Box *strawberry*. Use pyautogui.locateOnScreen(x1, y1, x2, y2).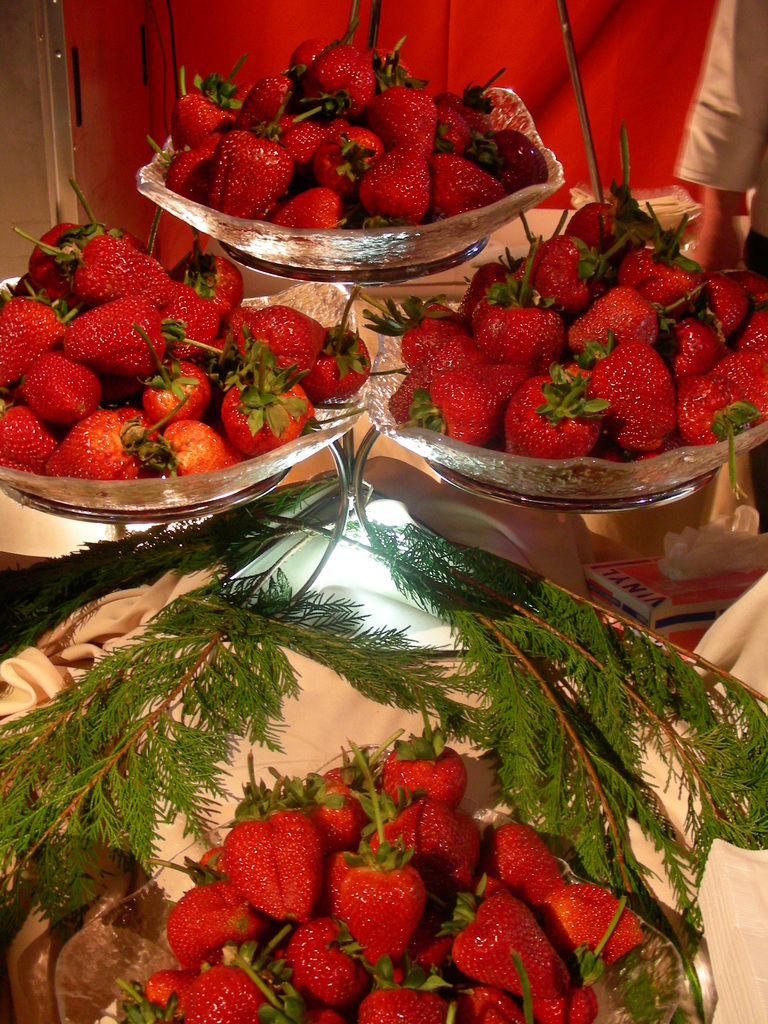
pyautogui.locateOnScreen(60, 298, 180, 373).
